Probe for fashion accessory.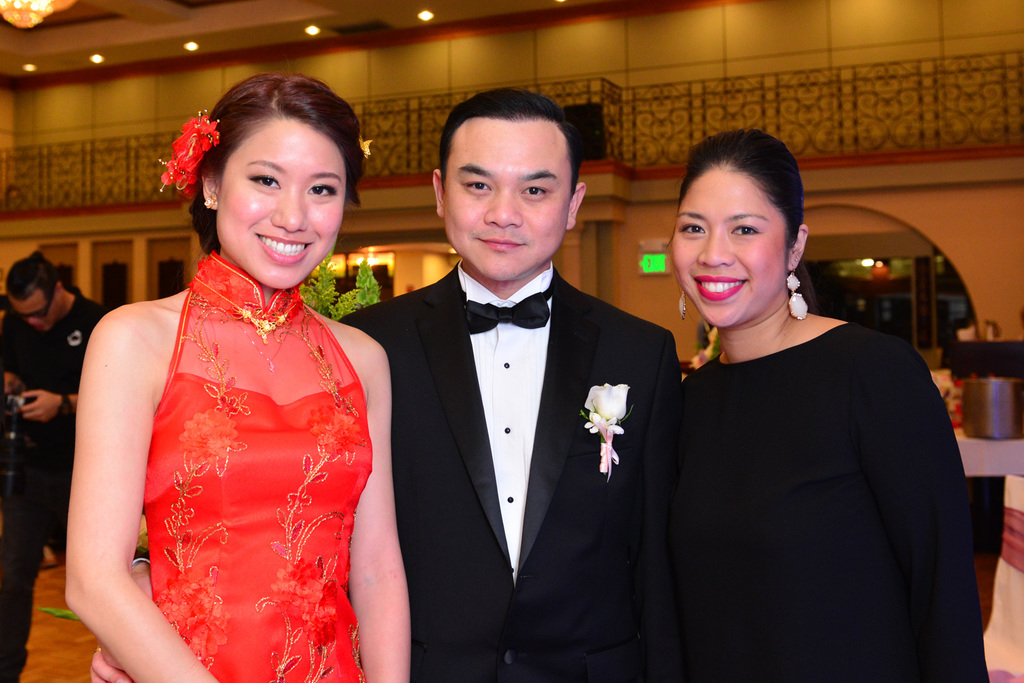
Probe result: {"x1": 232, "y1": 319, "x2": 291, "y2": 374}.
